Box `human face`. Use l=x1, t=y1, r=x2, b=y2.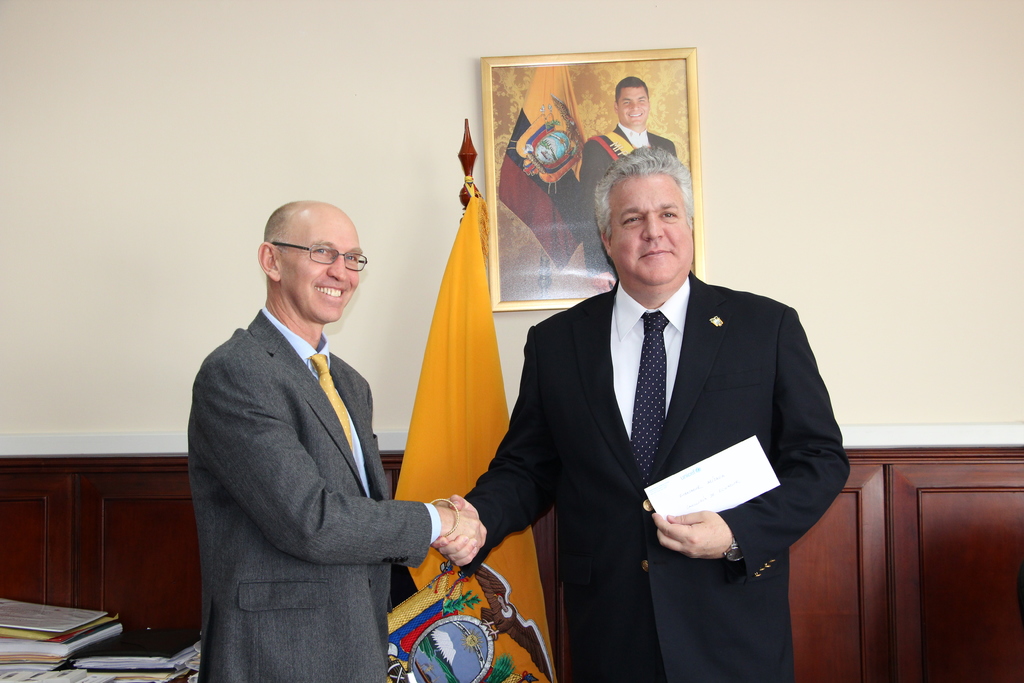
l=619, t=86, r=648, b=122.
